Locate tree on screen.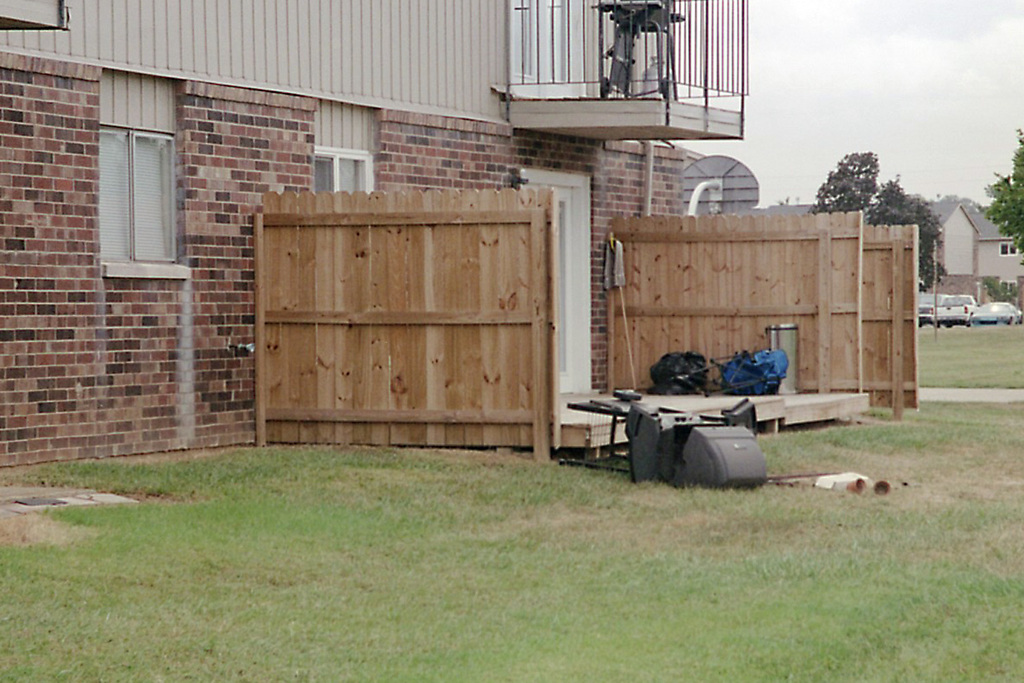
On screen at [927,188,990,215].
